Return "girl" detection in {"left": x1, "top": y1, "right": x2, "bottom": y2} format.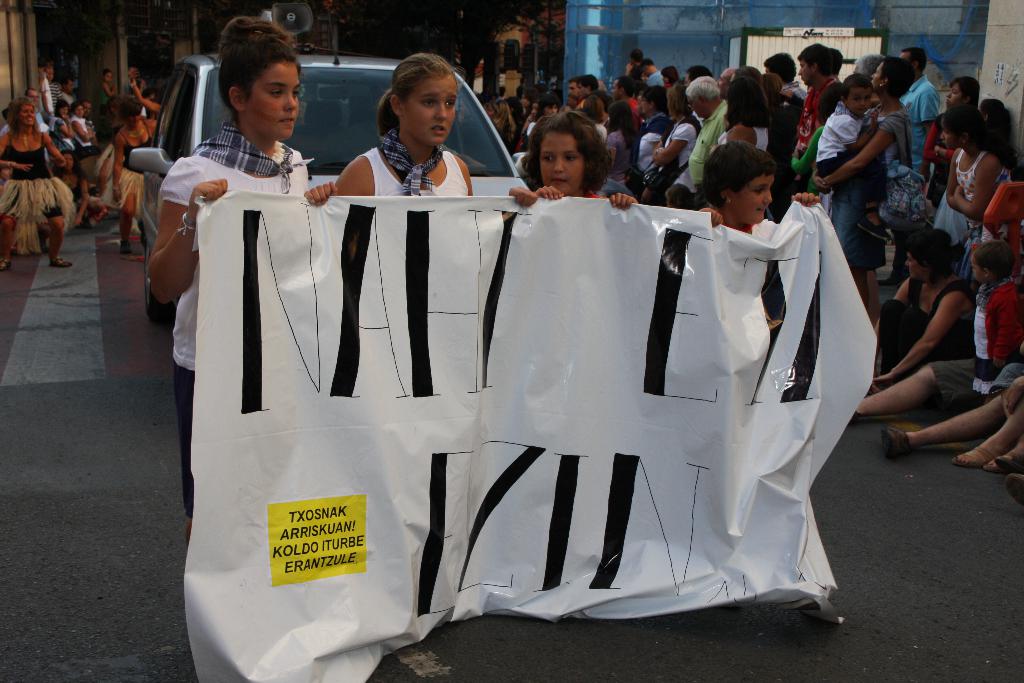
{"left": 693, "top": 135, "right": 826, "bottom": 247}.
